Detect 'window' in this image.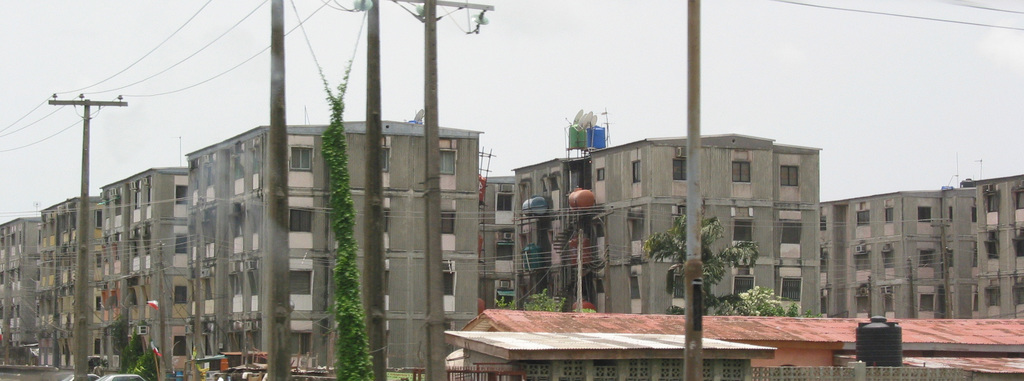
Detection: <box>968,243,978,266</box>.
